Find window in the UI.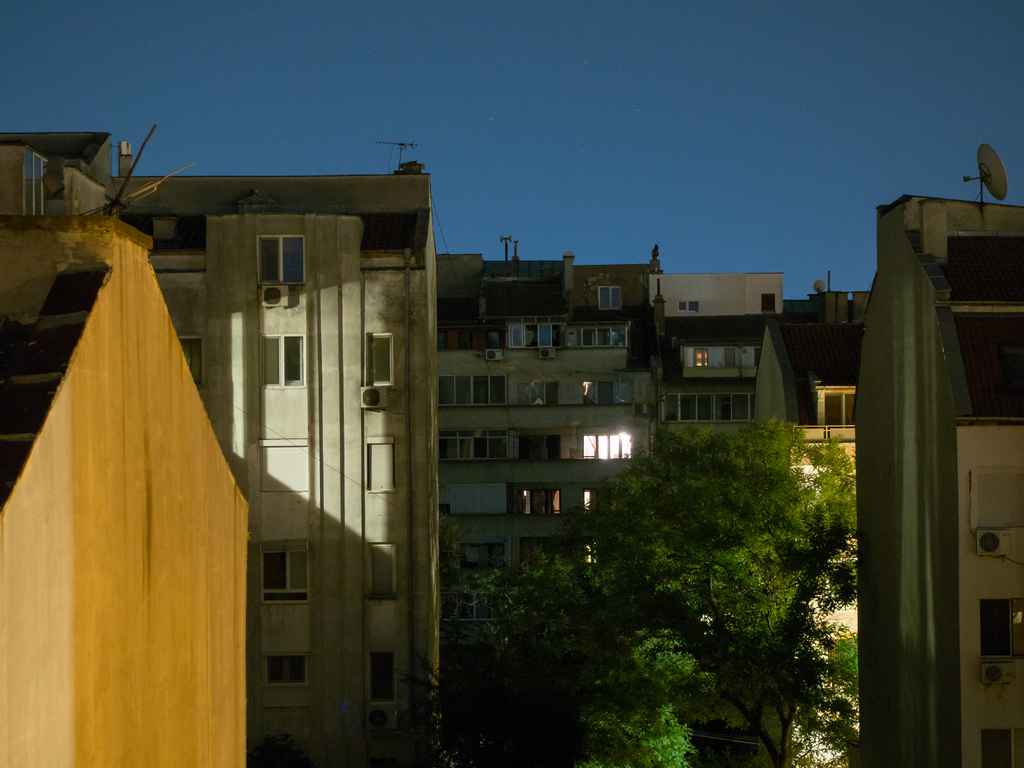
UI element at {"left": 505, "top": 324, "right": 628, "bottom": 356}.
